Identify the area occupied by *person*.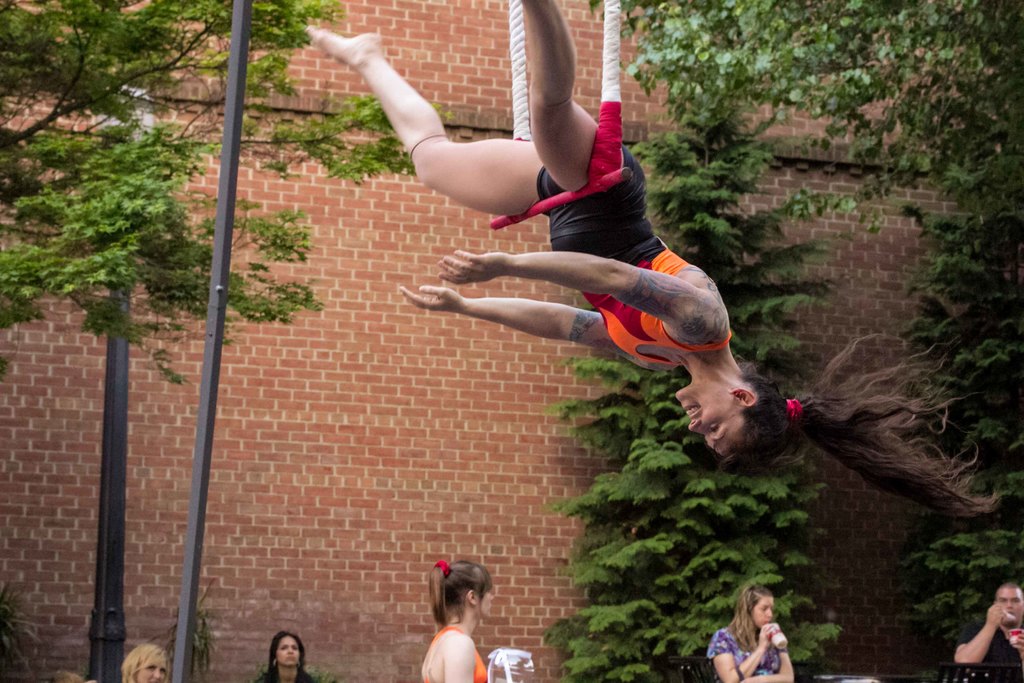
Area: bbox=(122, 645, 169, 682).
